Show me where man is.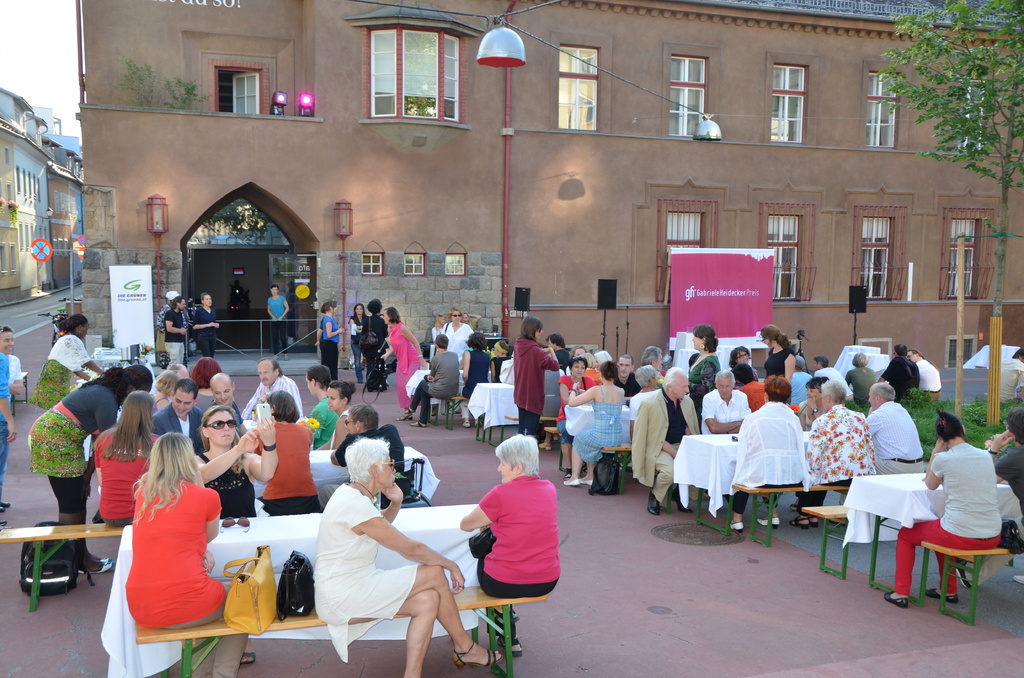
man is at 151,378,205,457.
